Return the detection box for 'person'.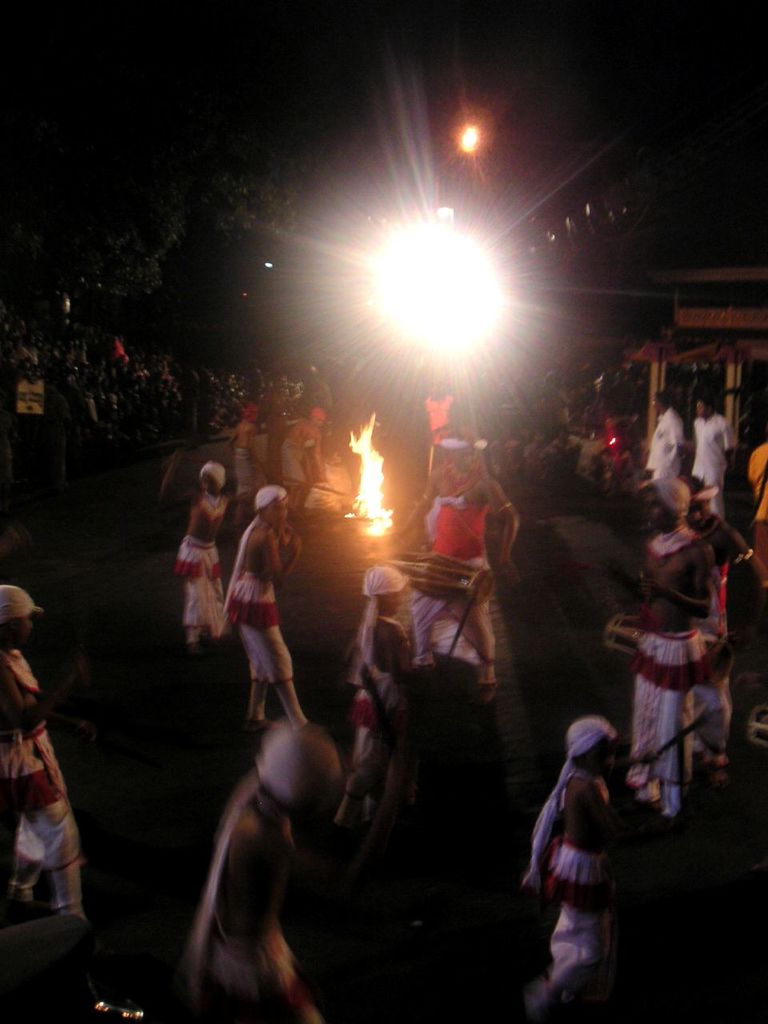
[left=681, top=489, right=767, bottom=784].
